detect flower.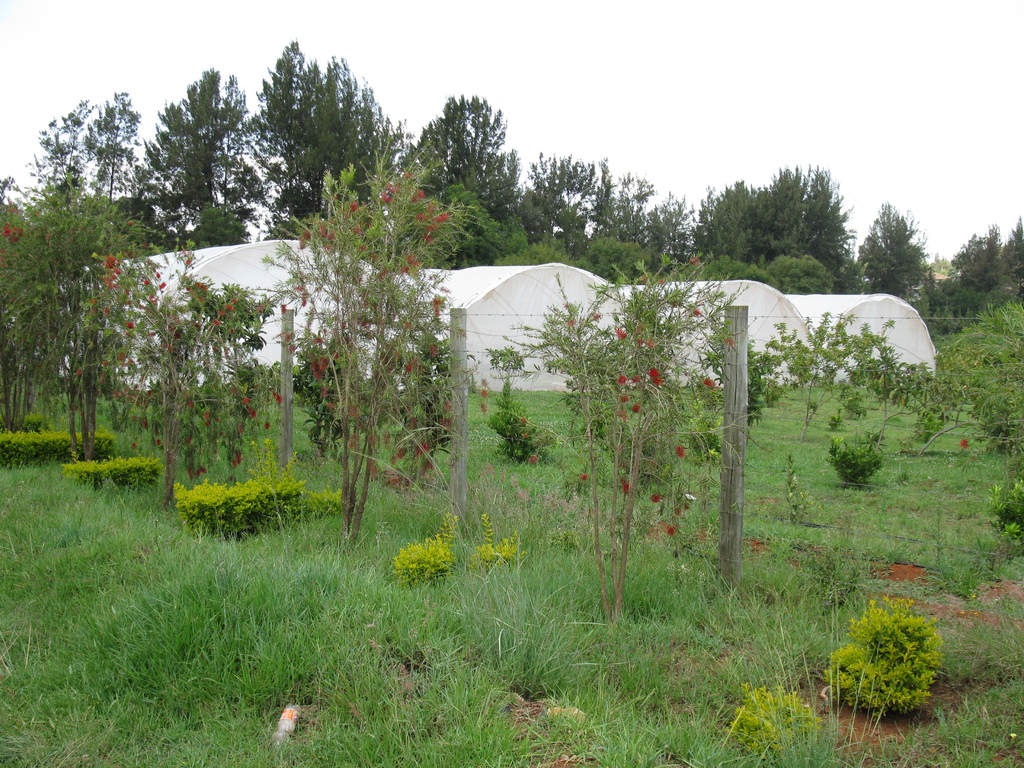
Detected at {"left": 102, "top": 251, "right": 113, "bottom": 267}.
